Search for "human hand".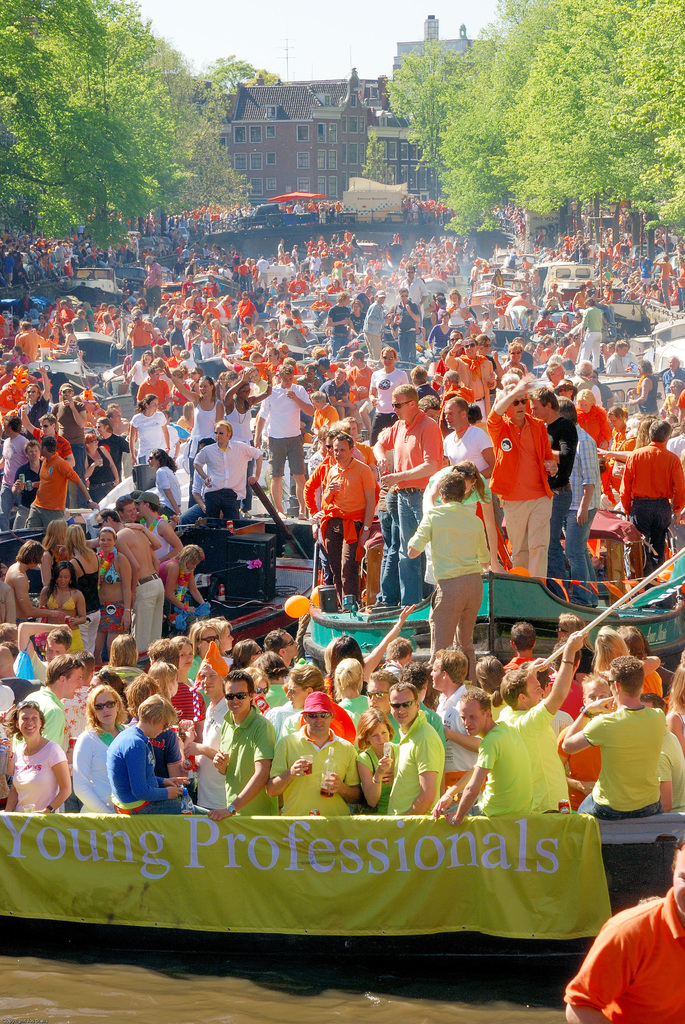
Found at locate(287, 760, 308, 780).
